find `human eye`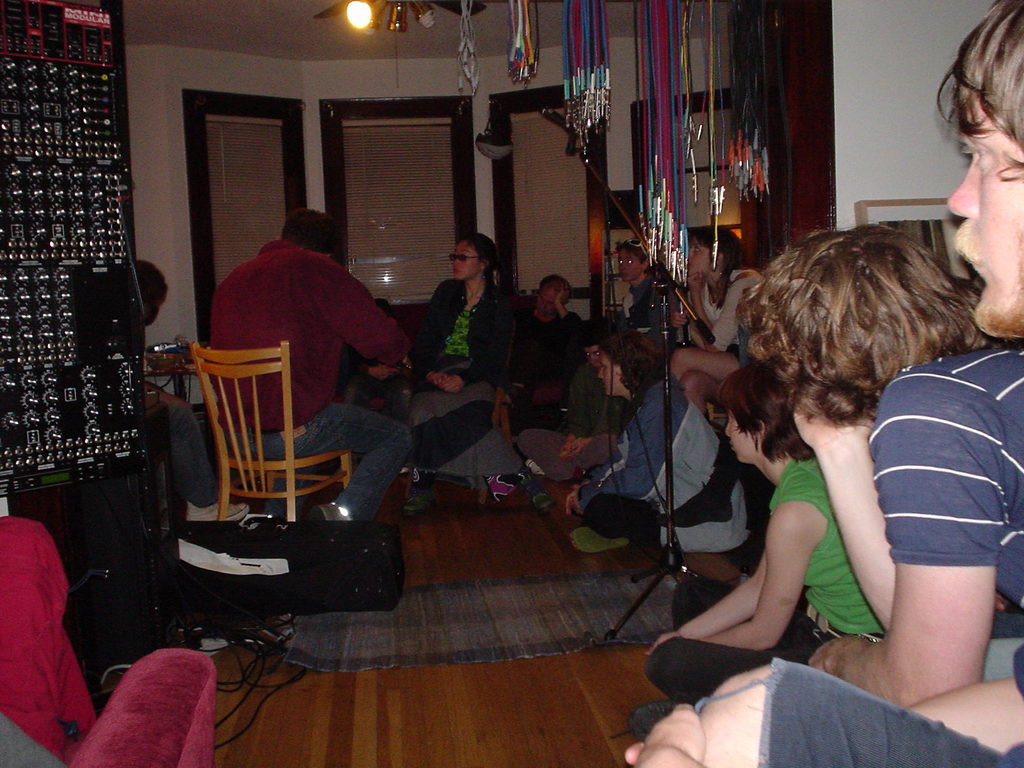
{"x1": 691, "y1": 243, "x2": 705, "y2": 254}
